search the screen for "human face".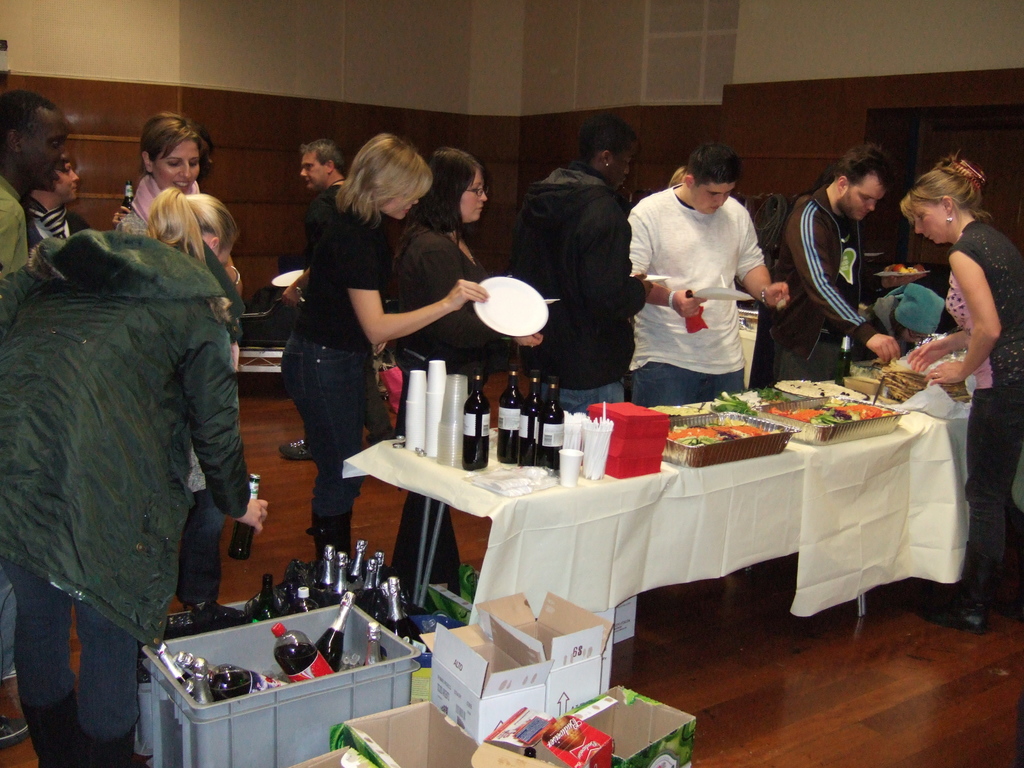
Found at (845,180,884,225).
